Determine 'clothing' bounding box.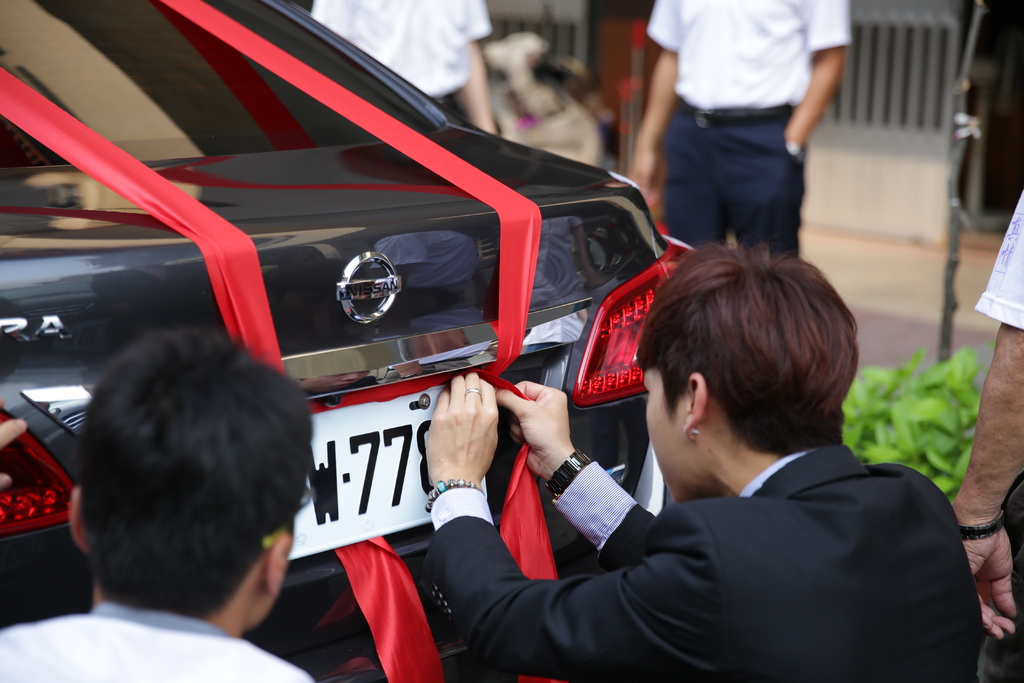
Determined: box(975, 186, 1023, 682).
